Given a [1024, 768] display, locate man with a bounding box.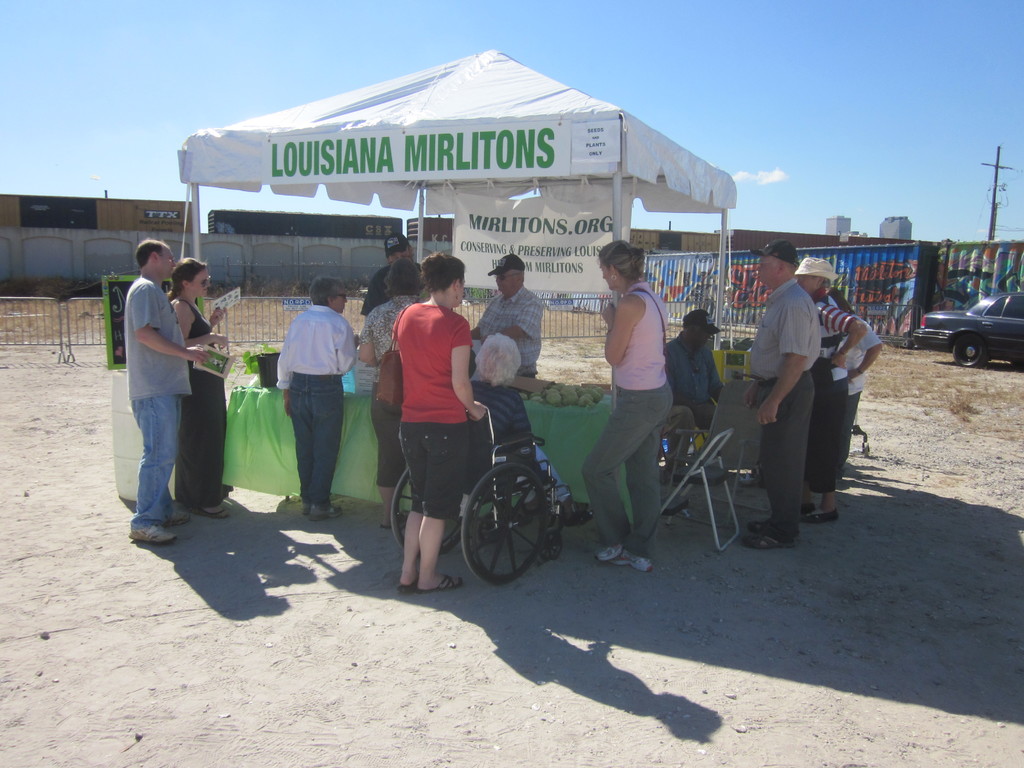
Located: (x1=361, y1=236, x2=422, y2=313).
